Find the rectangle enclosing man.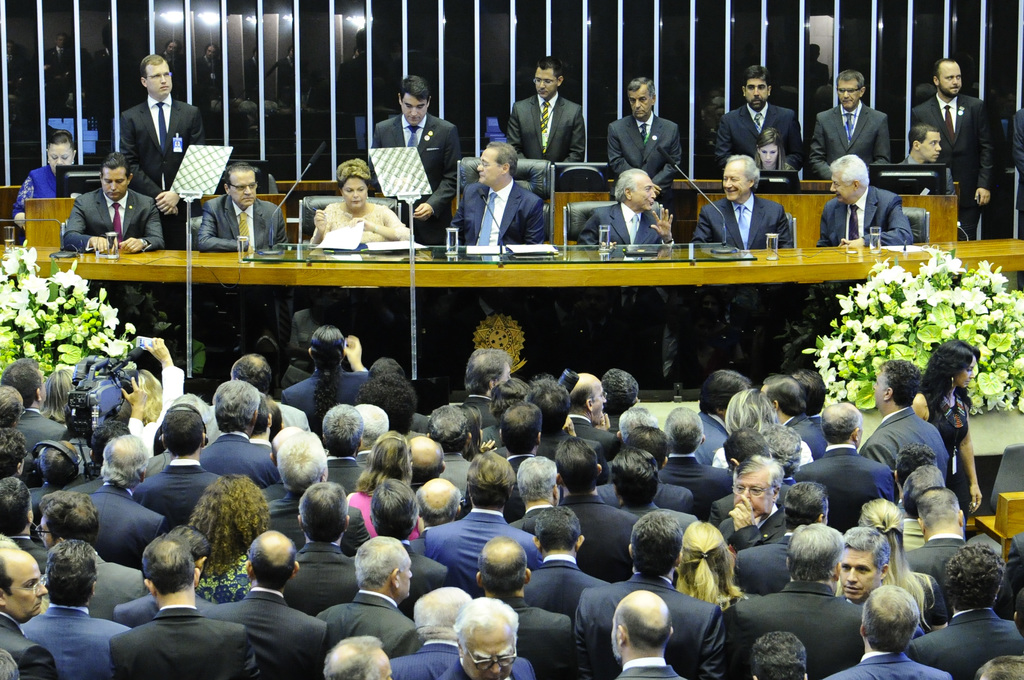
select_region(519, 371, 606, 479).
